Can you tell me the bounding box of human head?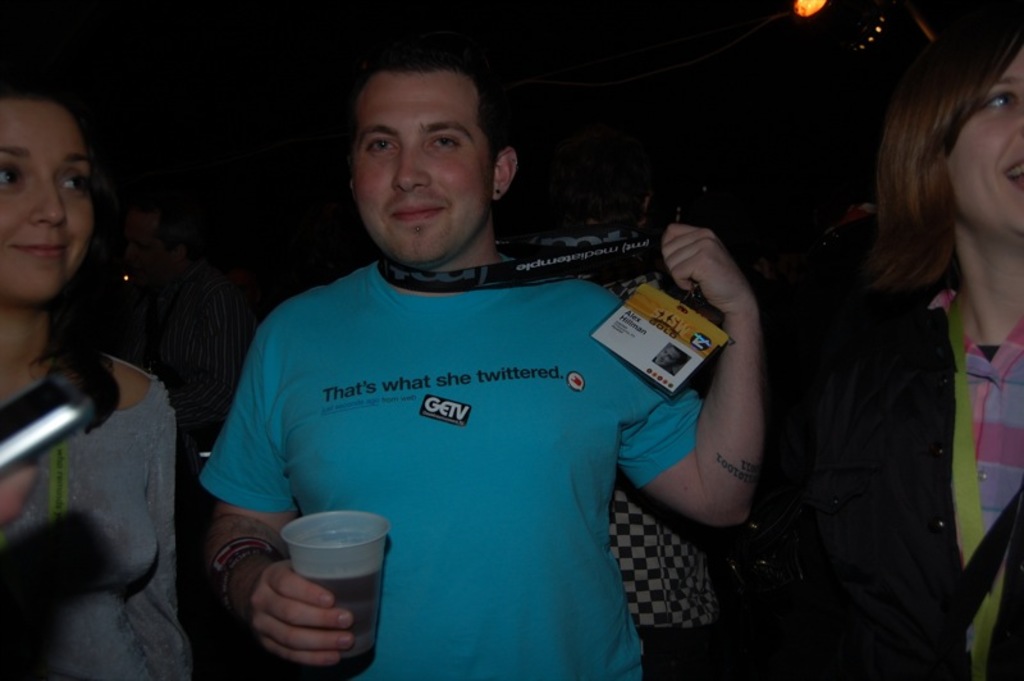
Rect(0, 91, 93, 303).
